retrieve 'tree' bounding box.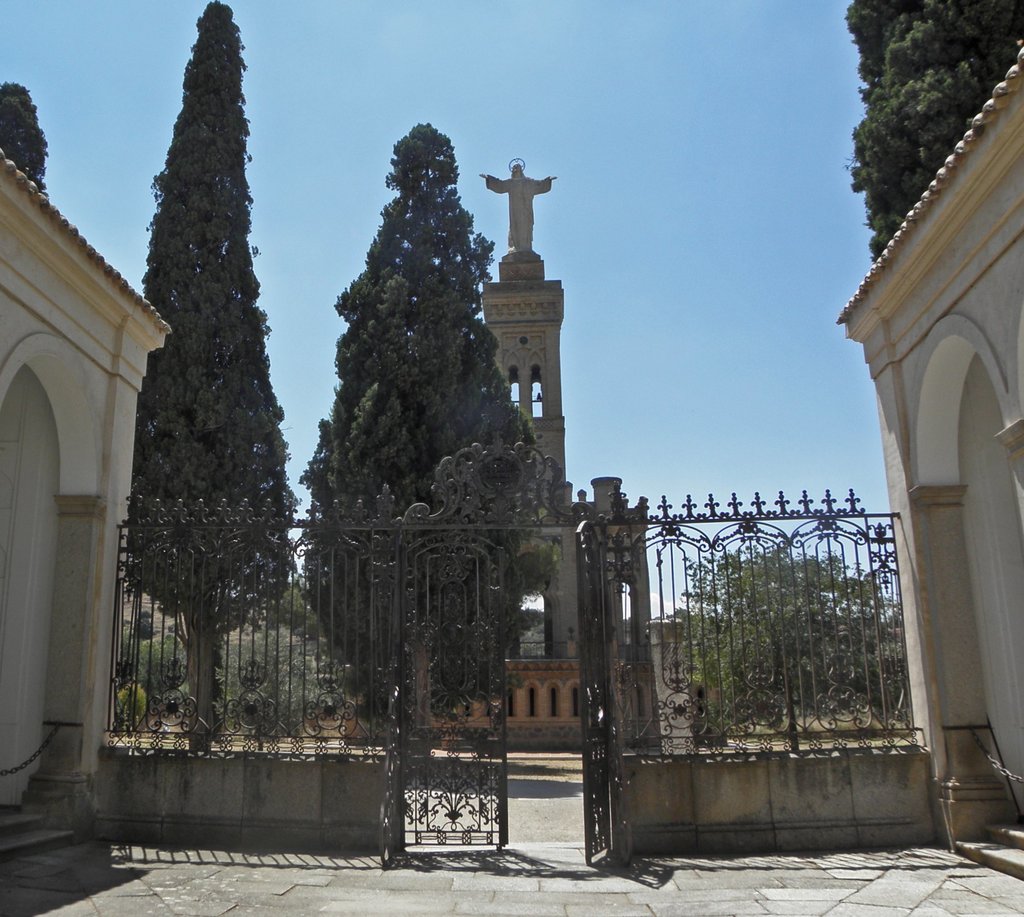
Bounding box: region(0, 77, 51, 196).
